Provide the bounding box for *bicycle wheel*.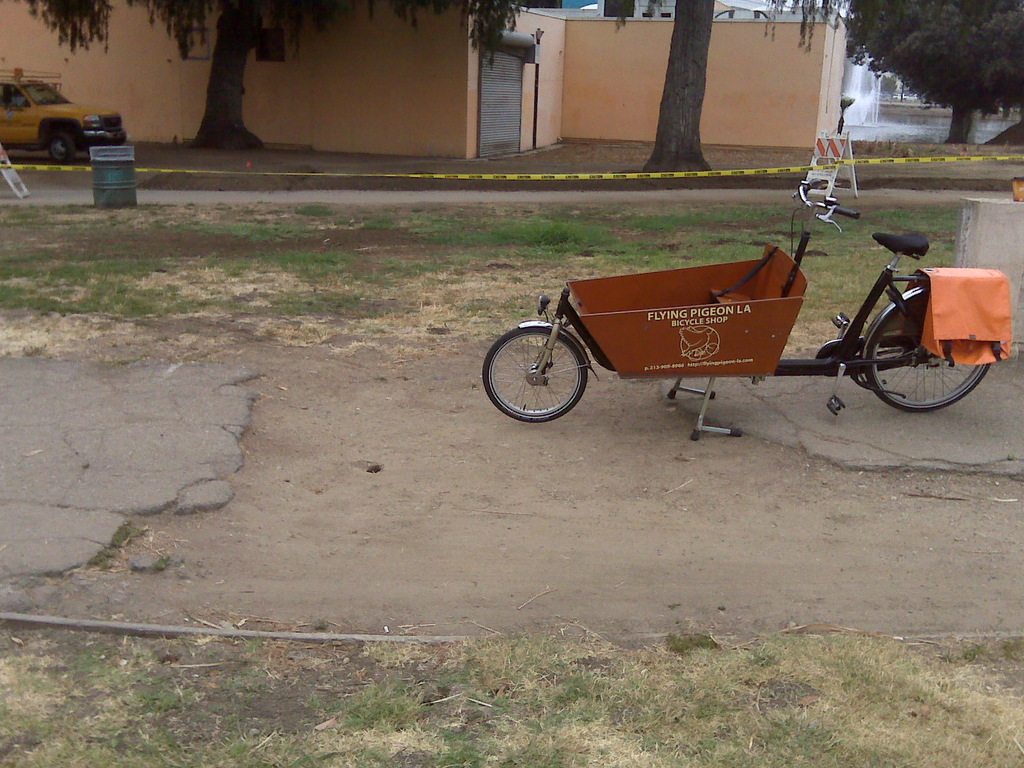
500:316:593:422.
